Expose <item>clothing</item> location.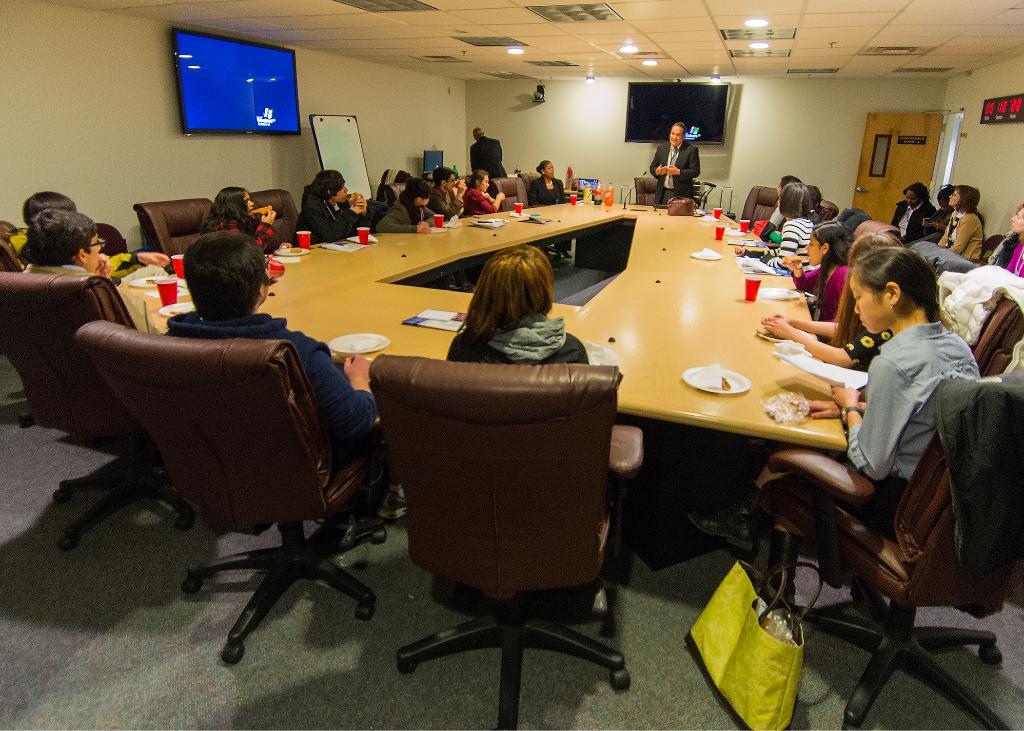
Exposed at 790:262:850:321.
